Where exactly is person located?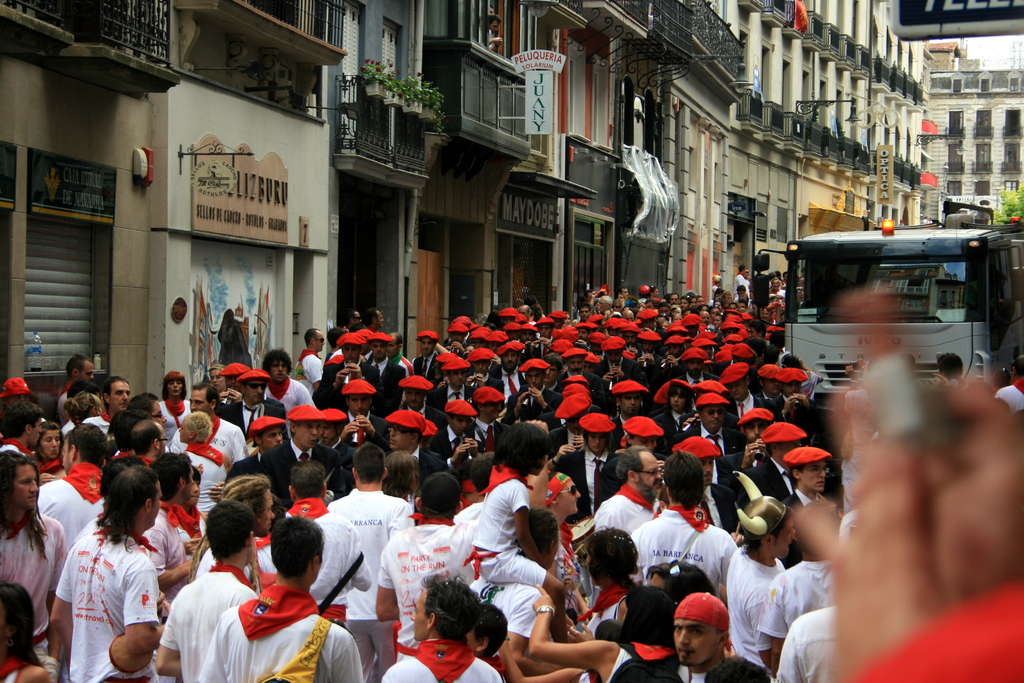
Its bounding box is {"x1": 755, "y1": 364, "x2": 781, "y2": 397}.
